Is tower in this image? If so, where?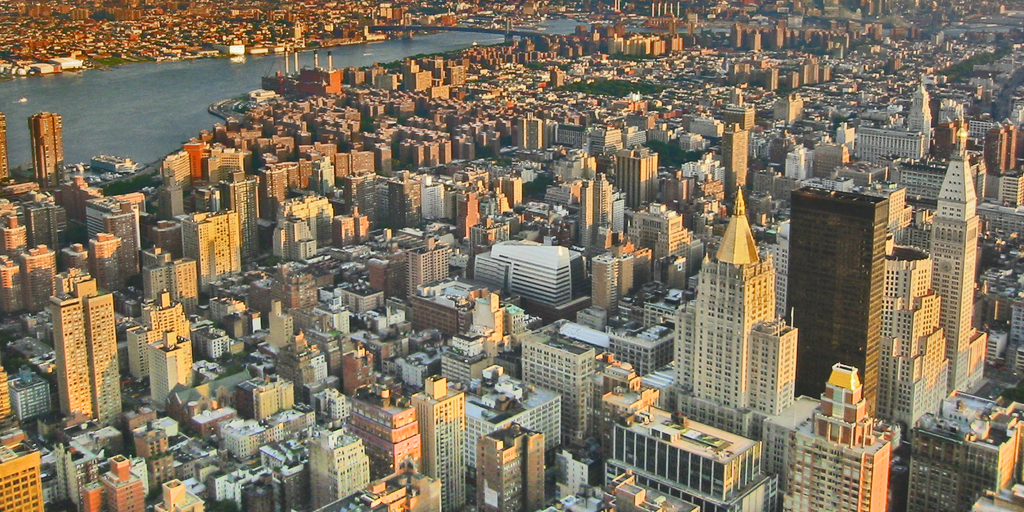
Yes, at (left=351, top=374, right=417, bottom=474).
